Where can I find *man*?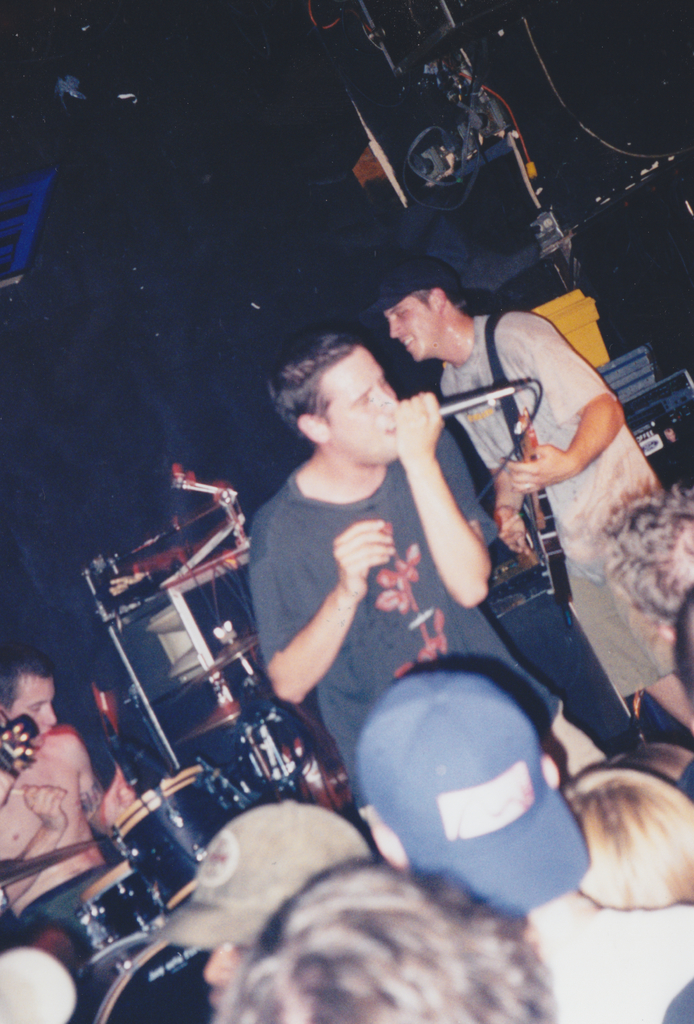
You can find it at l=250, t=323, r=602, b=776.
